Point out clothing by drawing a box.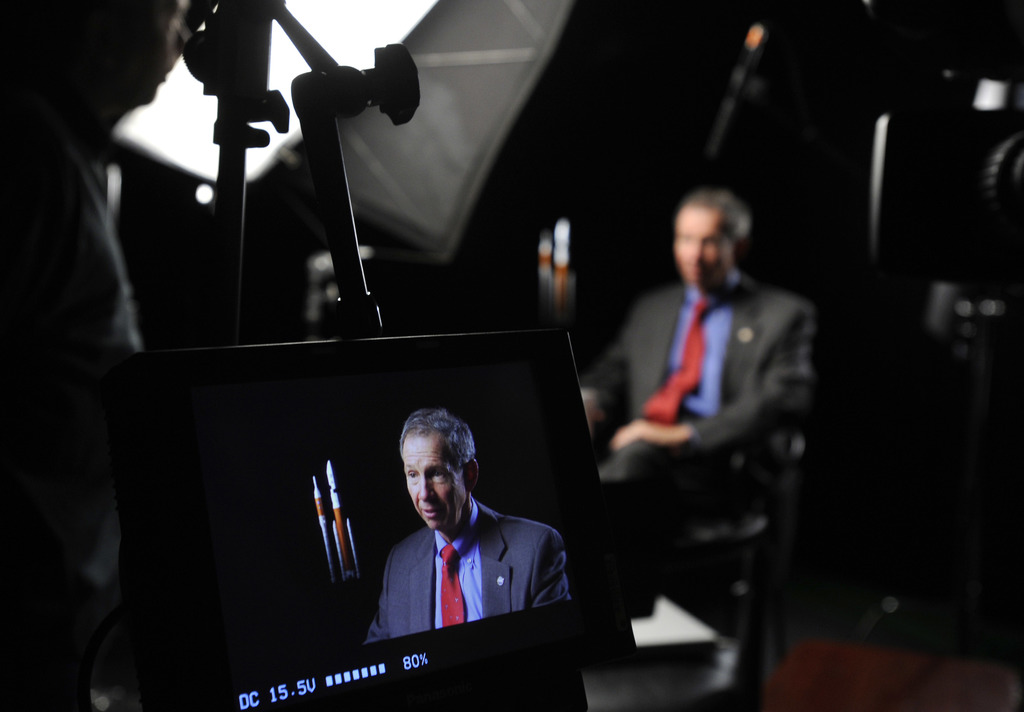
364:498:572:647.
